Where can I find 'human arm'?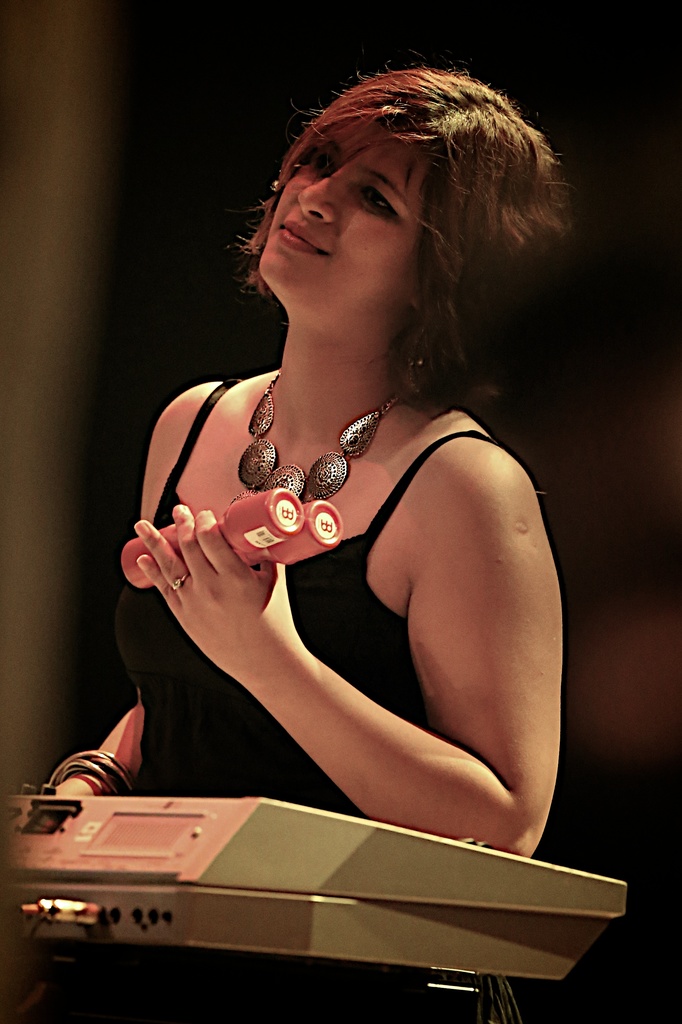
You can find it at box(134, 456, 562, 858).
